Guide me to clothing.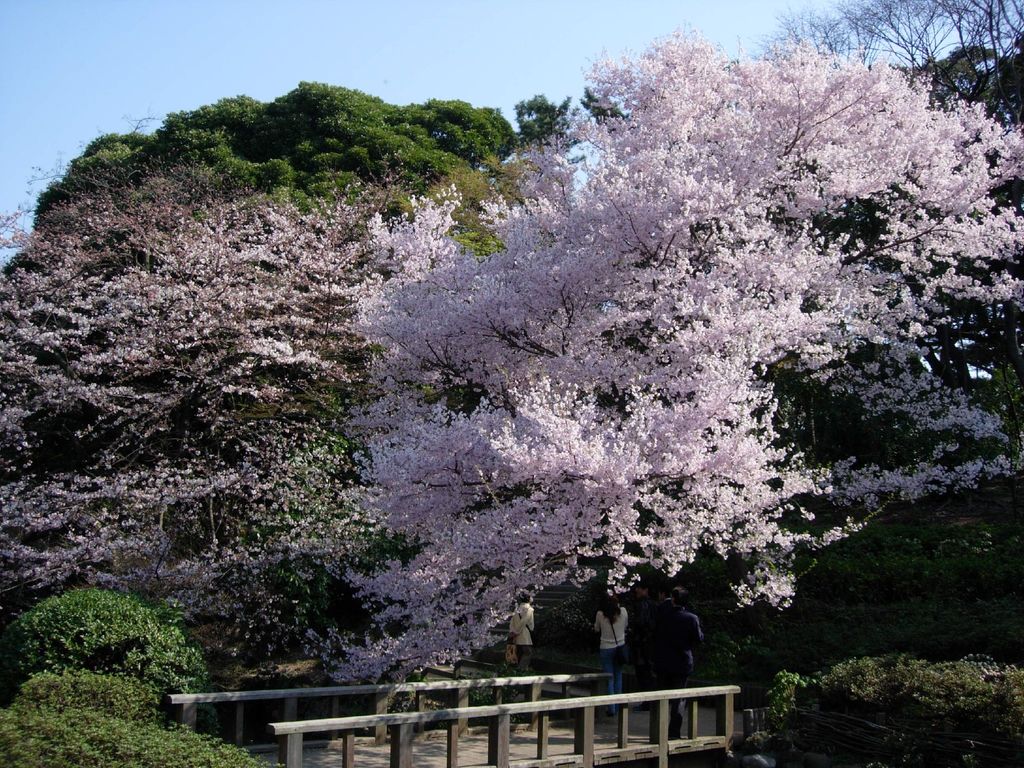
Guidance: box(595, 605, 637, 714).
